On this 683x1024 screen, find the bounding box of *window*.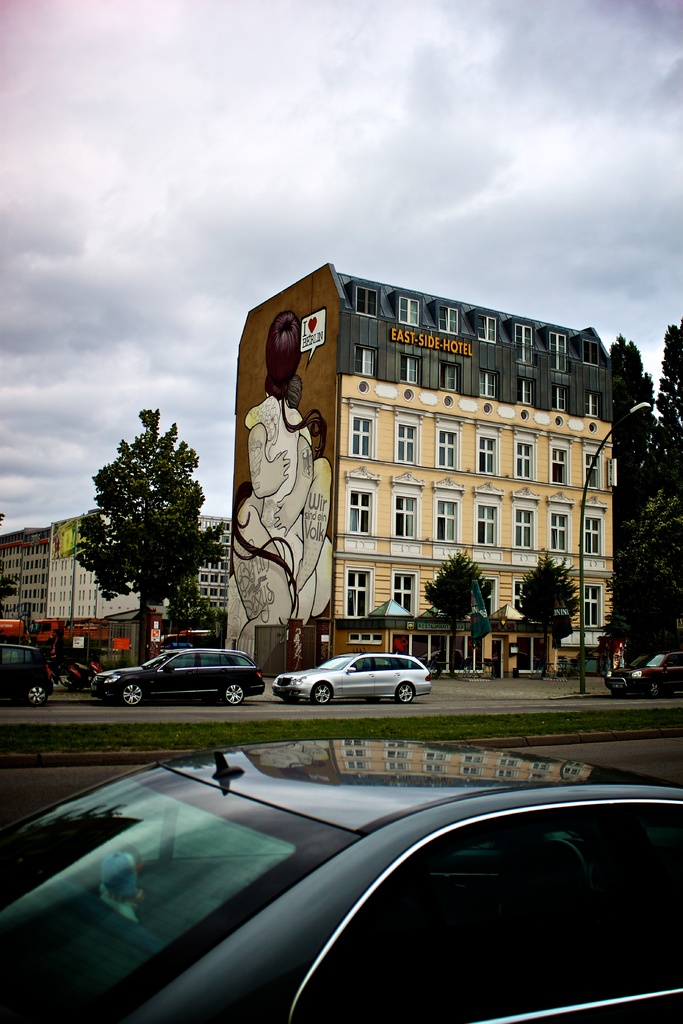
Bounding box: pyautogui.locateOnScreen(441, 305, 467, 335).
